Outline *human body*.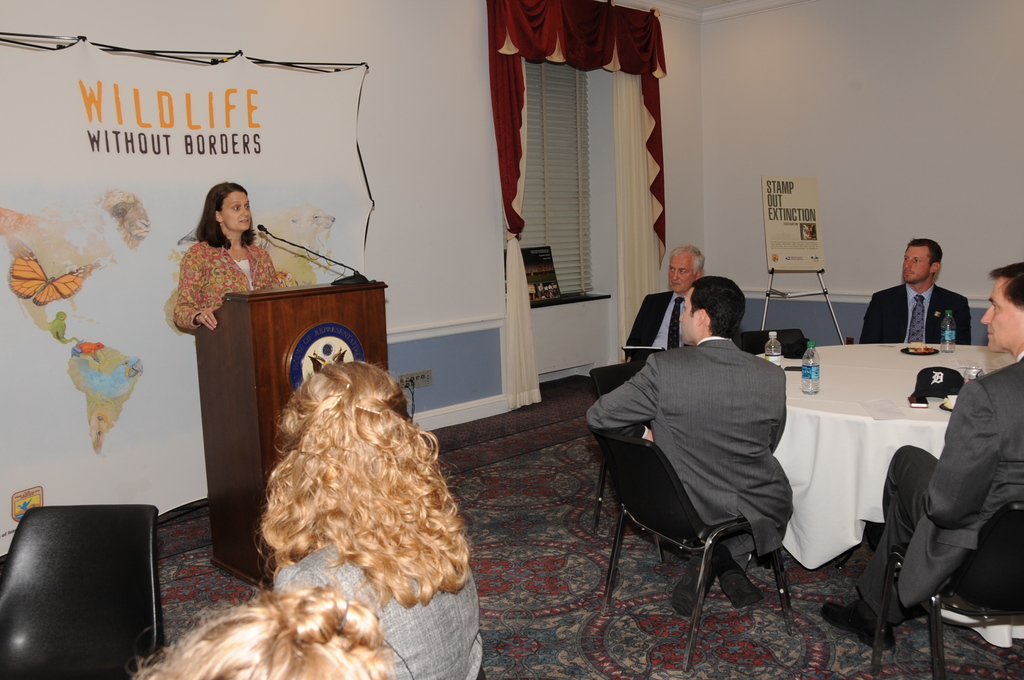
Outline: rect(796, 265, 1023, 639).
